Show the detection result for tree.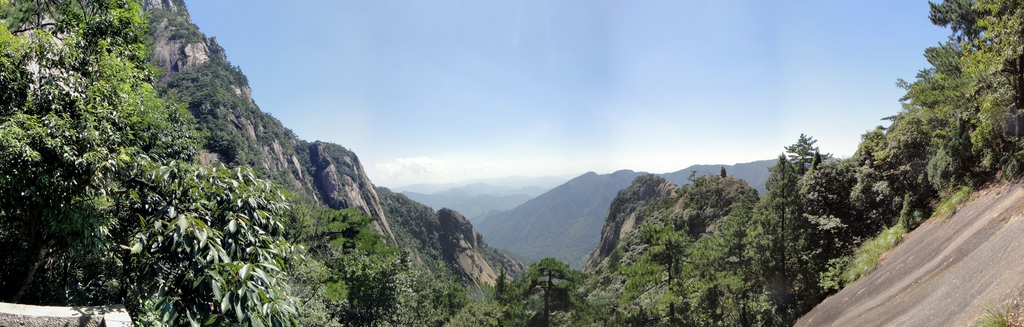
<box>776,125,828,190</box>.
